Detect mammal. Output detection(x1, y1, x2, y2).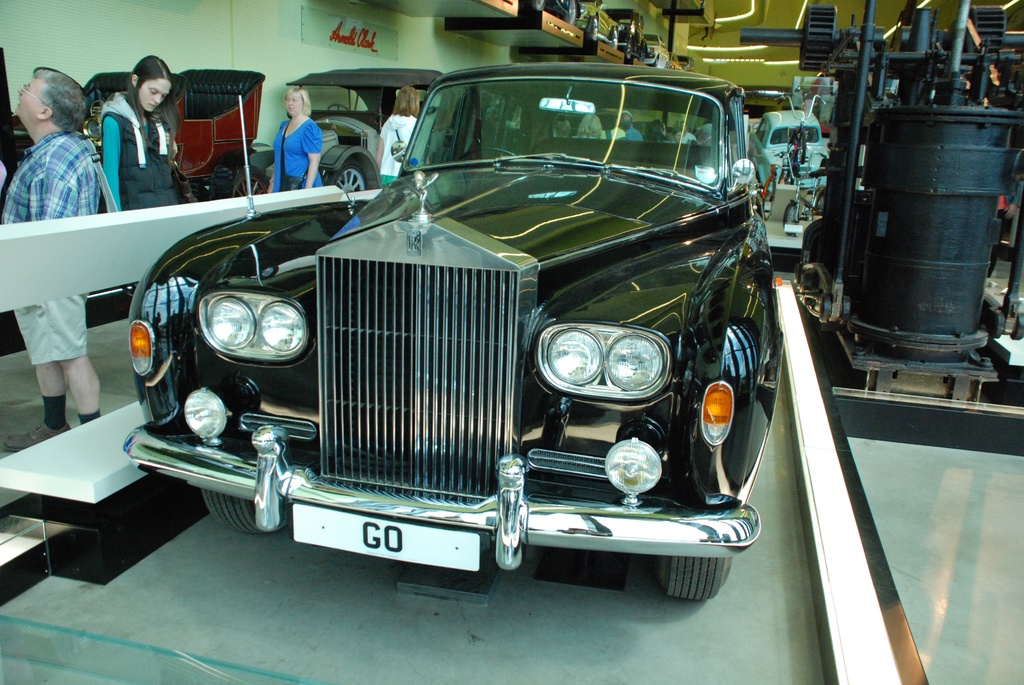
detection(571, 110, 601, 139).
